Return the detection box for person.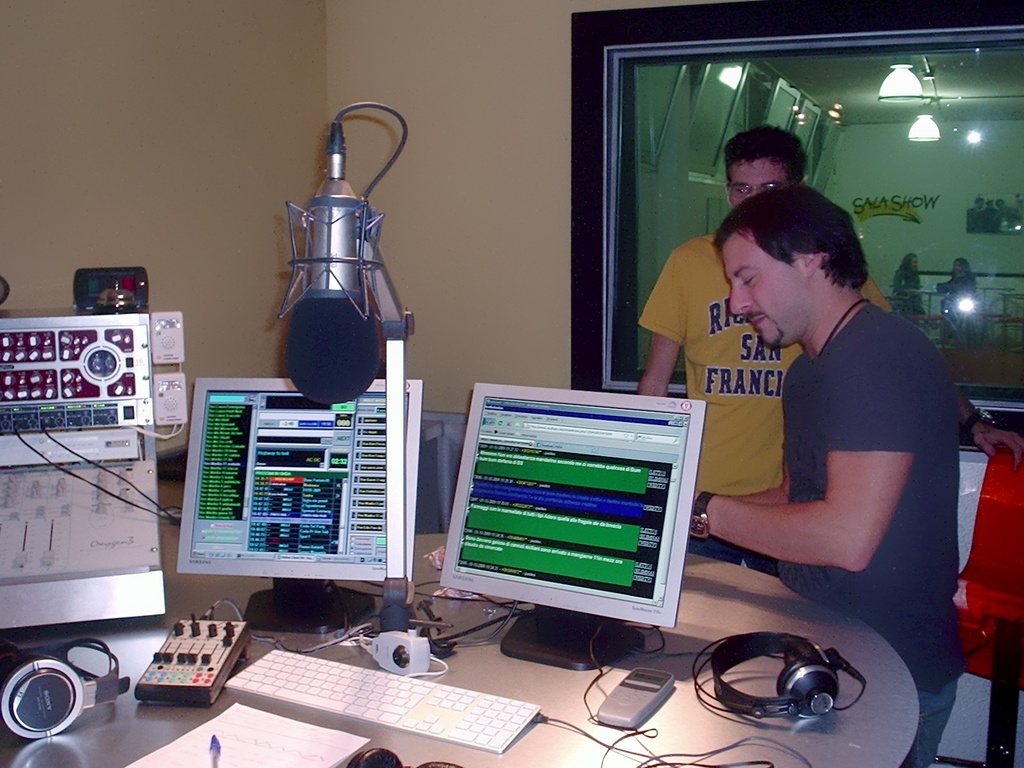
690, 183, 965, 766.
